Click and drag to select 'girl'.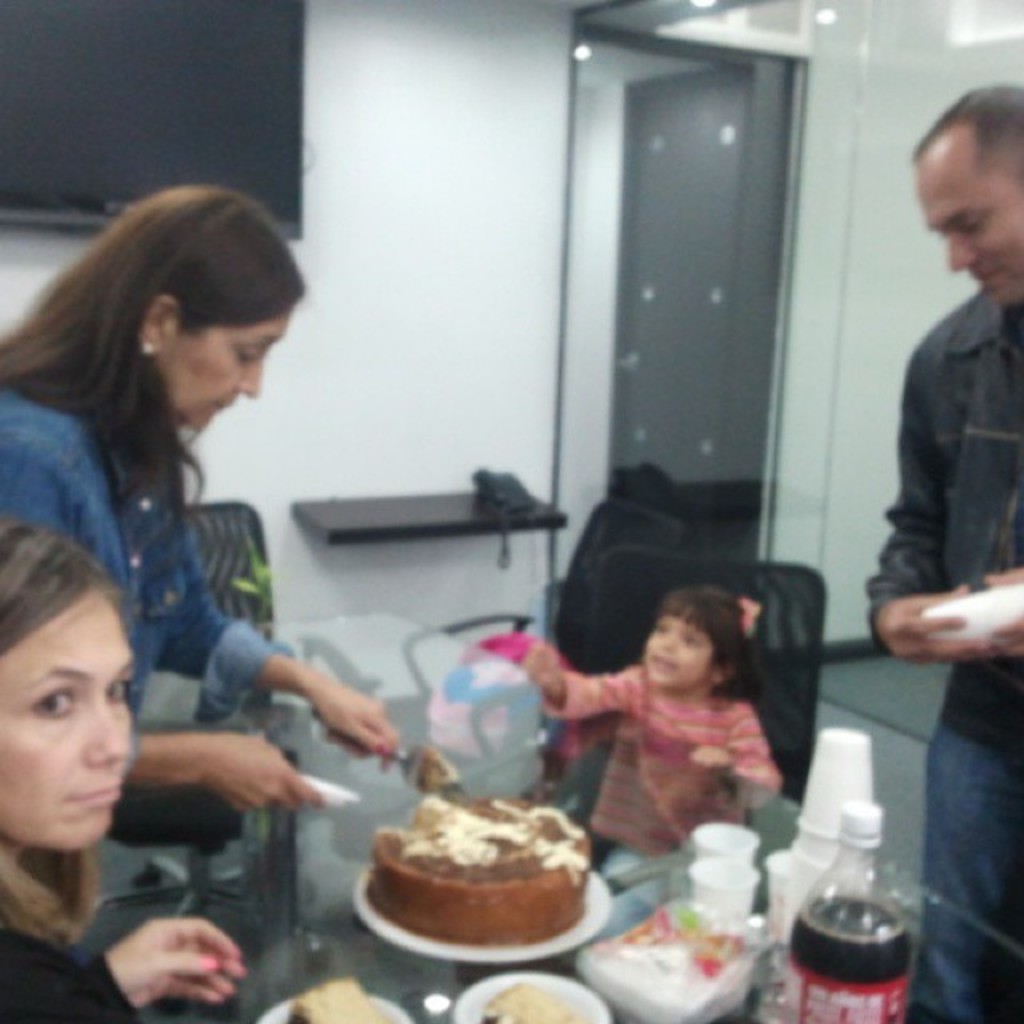
Selection: crop(522, 589, 781, 888).
